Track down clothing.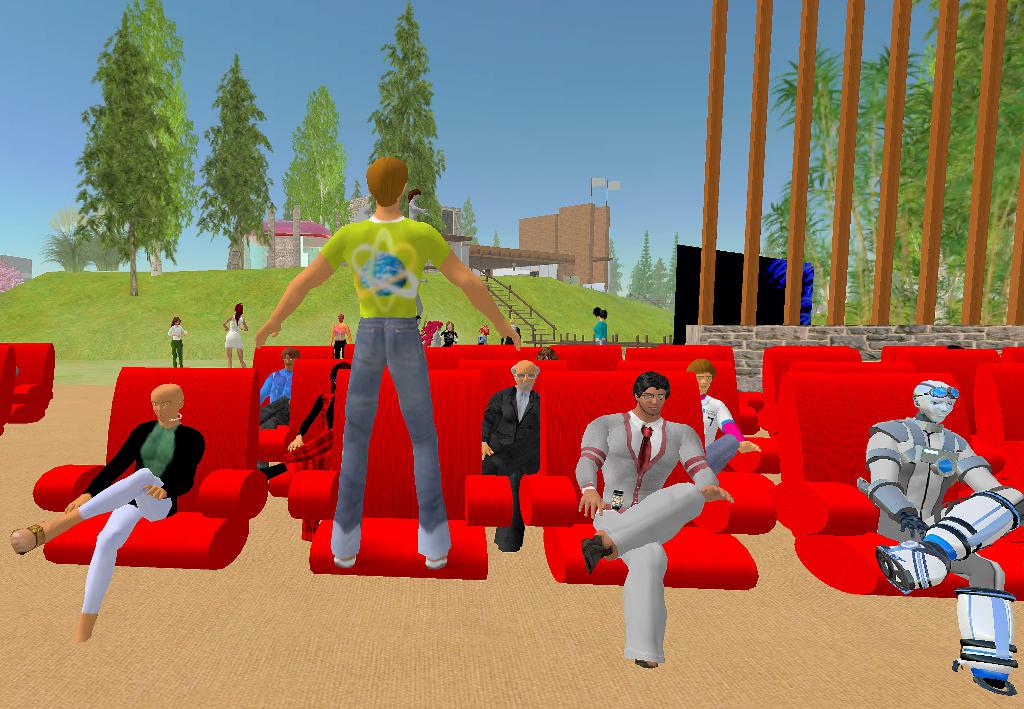
Tracked to pyautogui.locateOnScreen(335, 338, 347, 356).
